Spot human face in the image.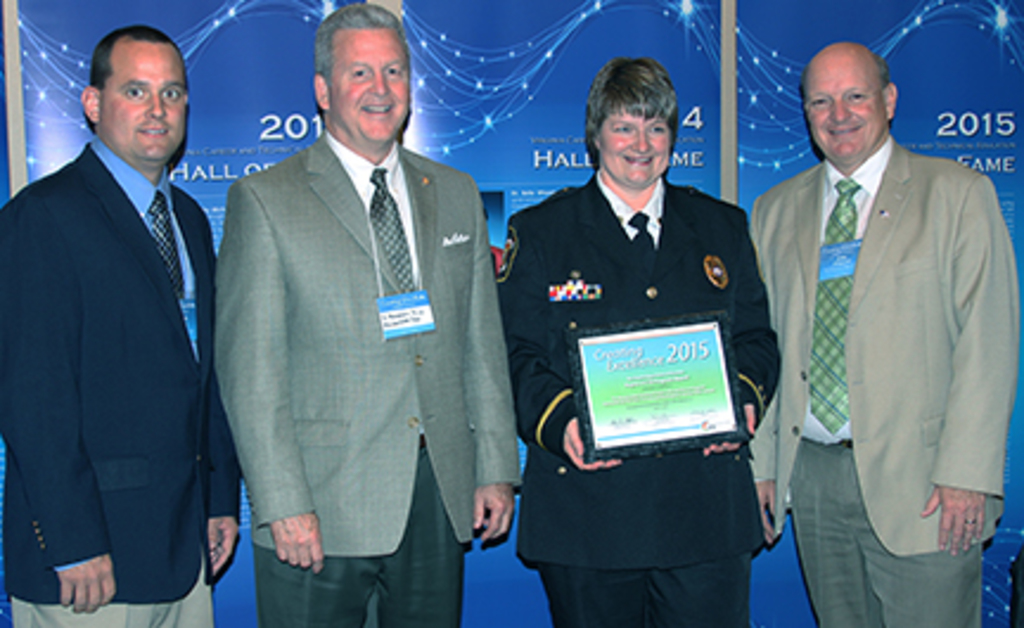
human face found at l=806, t=62, r=887, b=159.
